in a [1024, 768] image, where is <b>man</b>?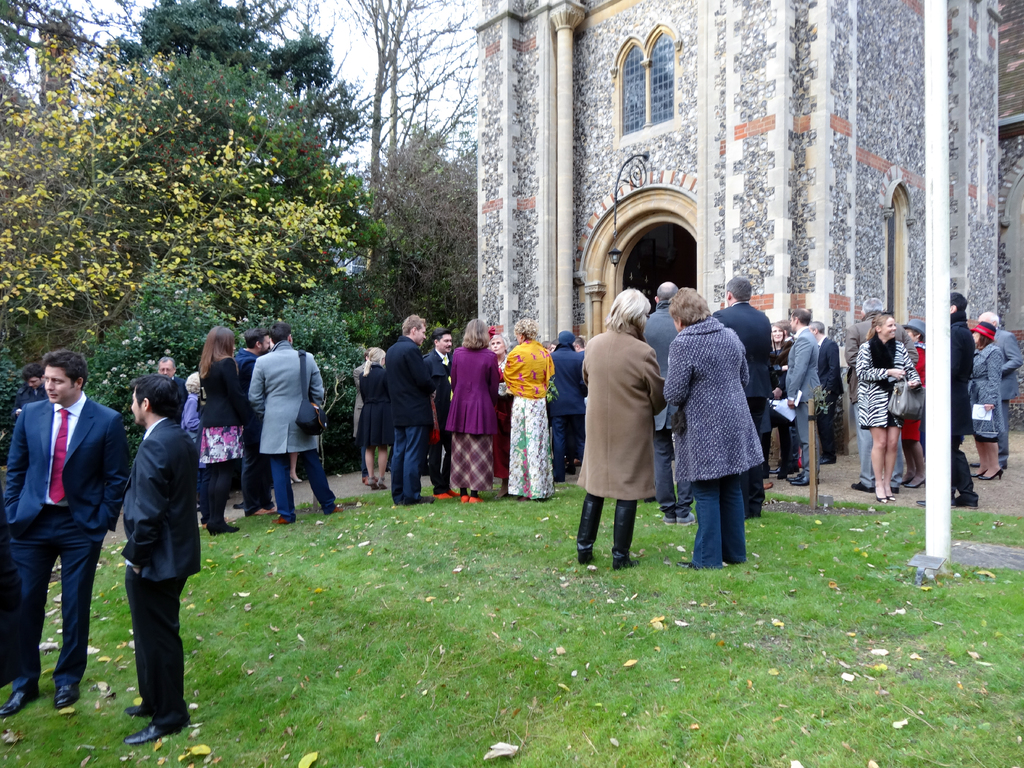
<bbox>643, 279, 684, 523</bbox>.
